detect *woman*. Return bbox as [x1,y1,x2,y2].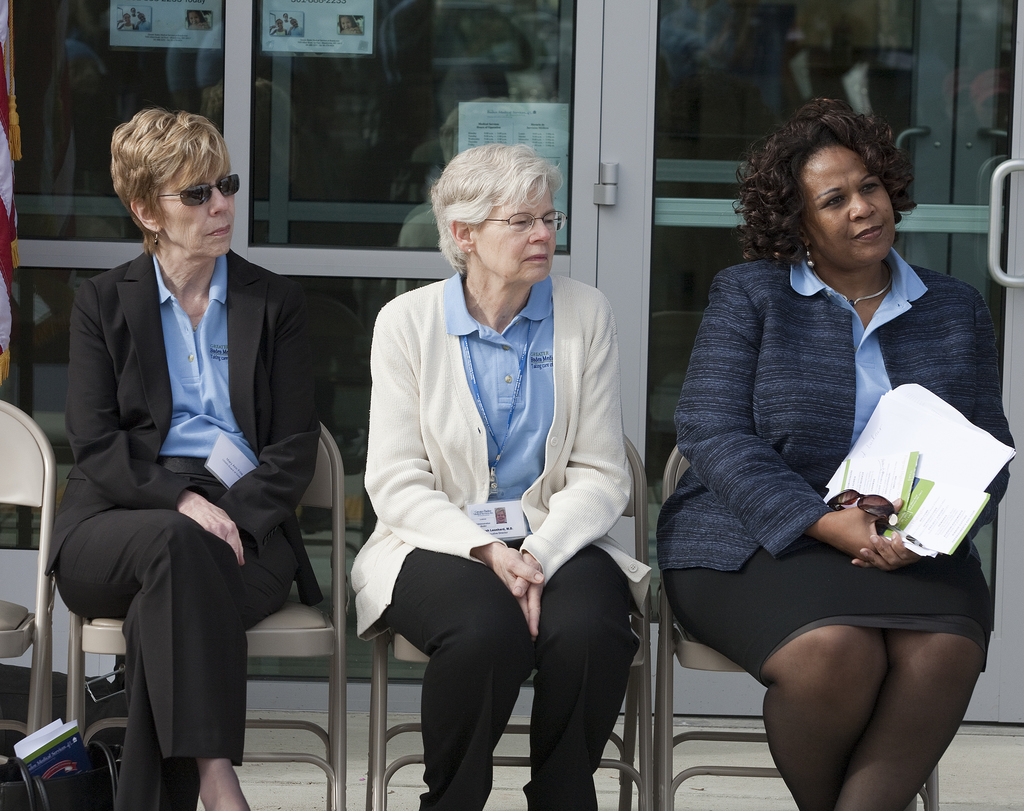
[348,142,650,810].
